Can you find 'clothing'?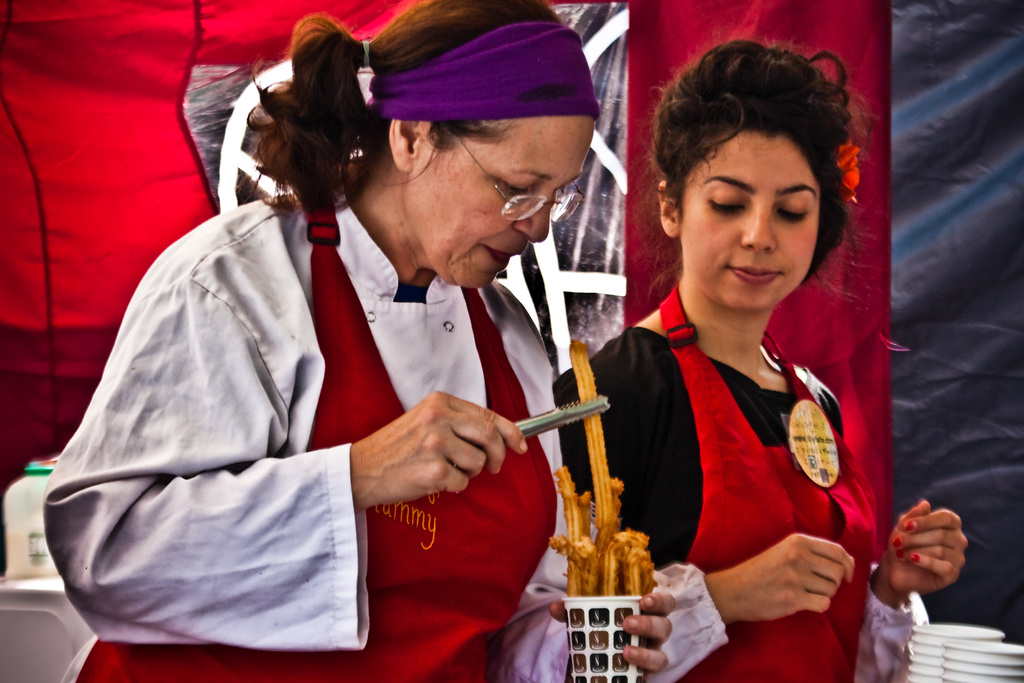
Yes, bounding box: [x1=56, y1=151, x2=670, y2=654].
